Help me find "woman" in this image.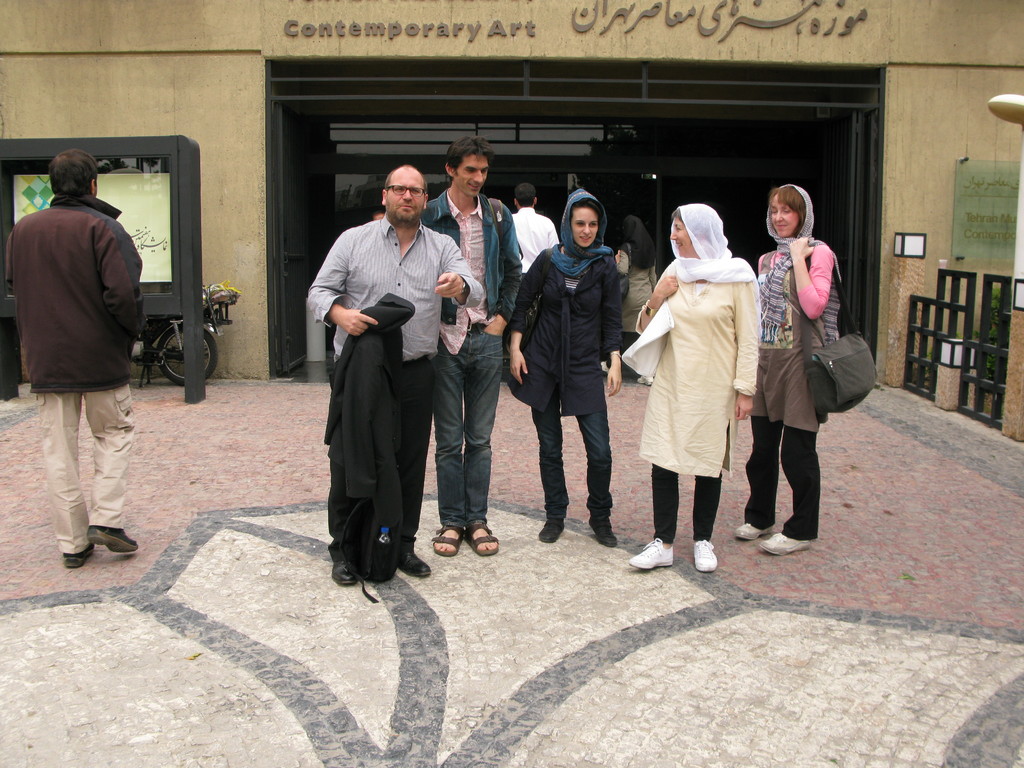
Found it: <box>510,199,619,547</box>.
